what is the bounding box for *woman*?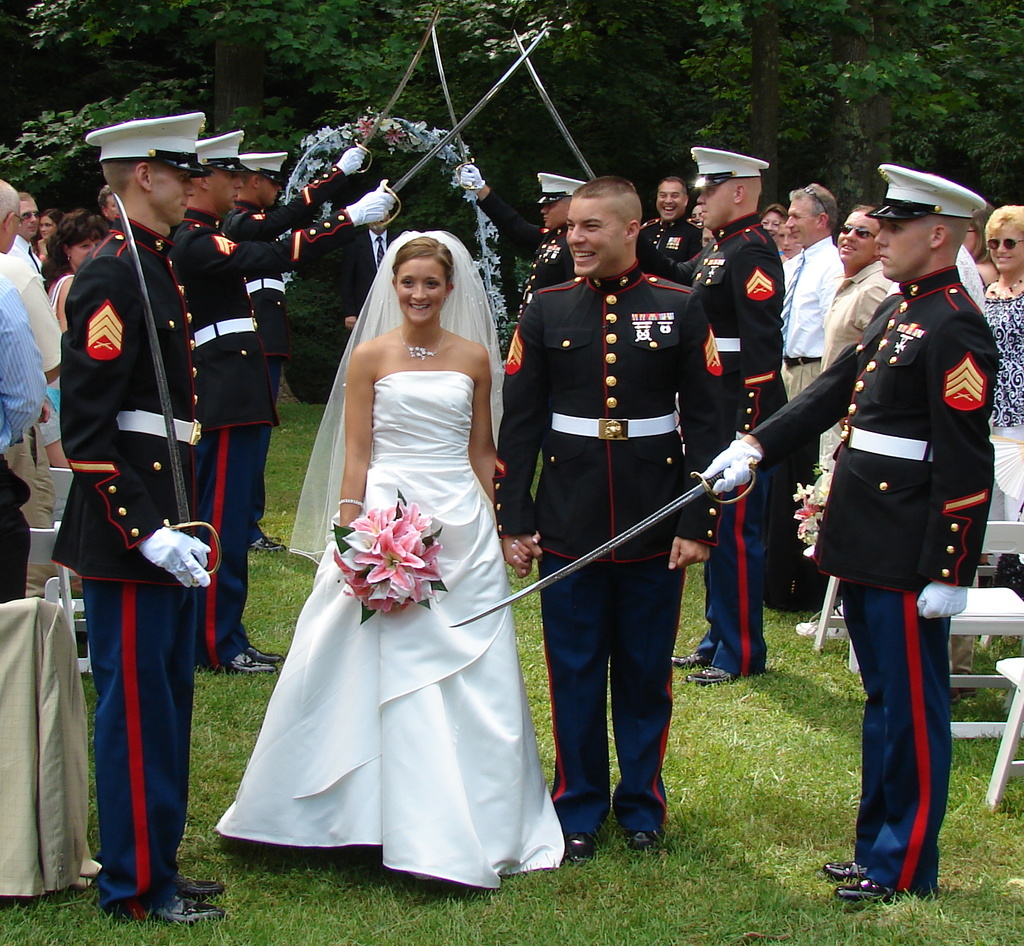
crop(45, 220, 106, 349).
